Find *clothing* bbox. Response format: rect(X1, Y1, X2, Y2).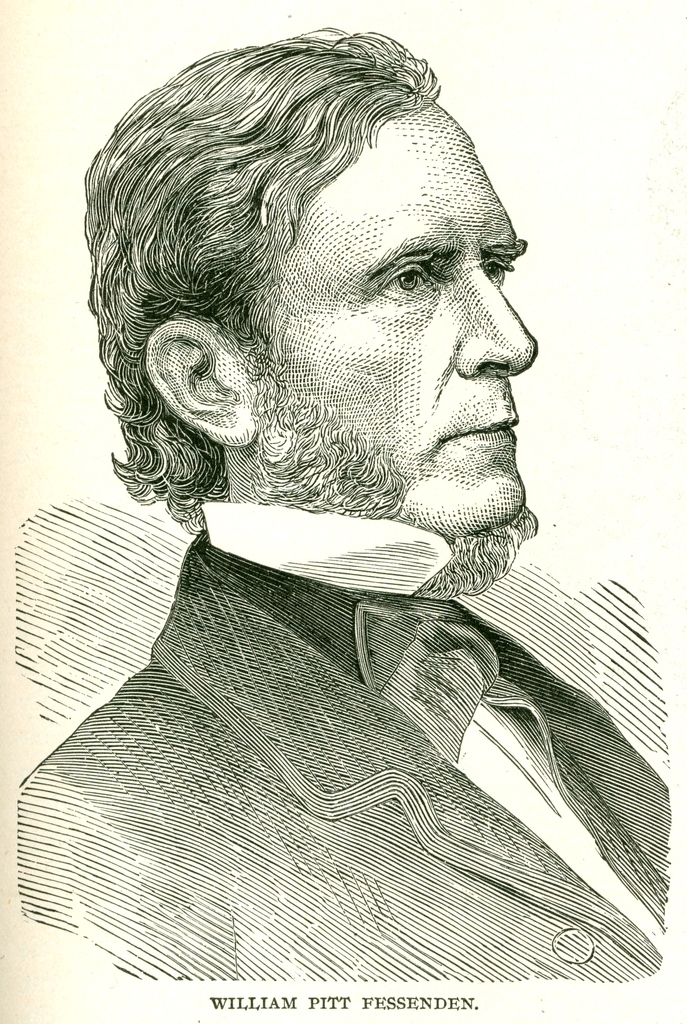
rect(60, 502, 606, 970).
